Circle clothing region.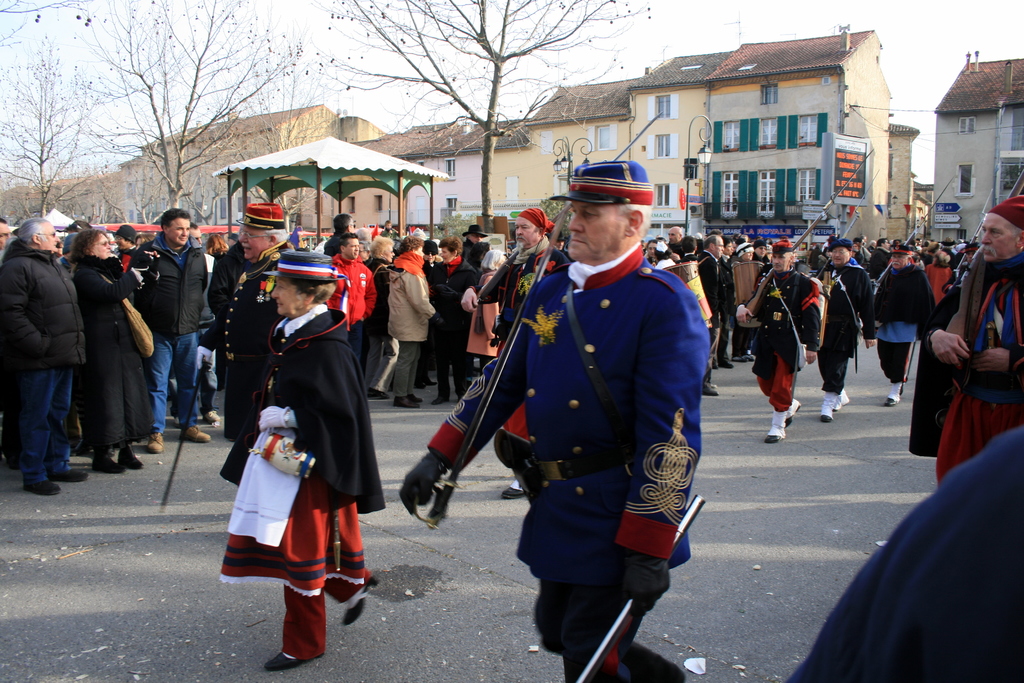
Region: {"left": 428, "top": 242, "right": 709, "bottom": 682}.
